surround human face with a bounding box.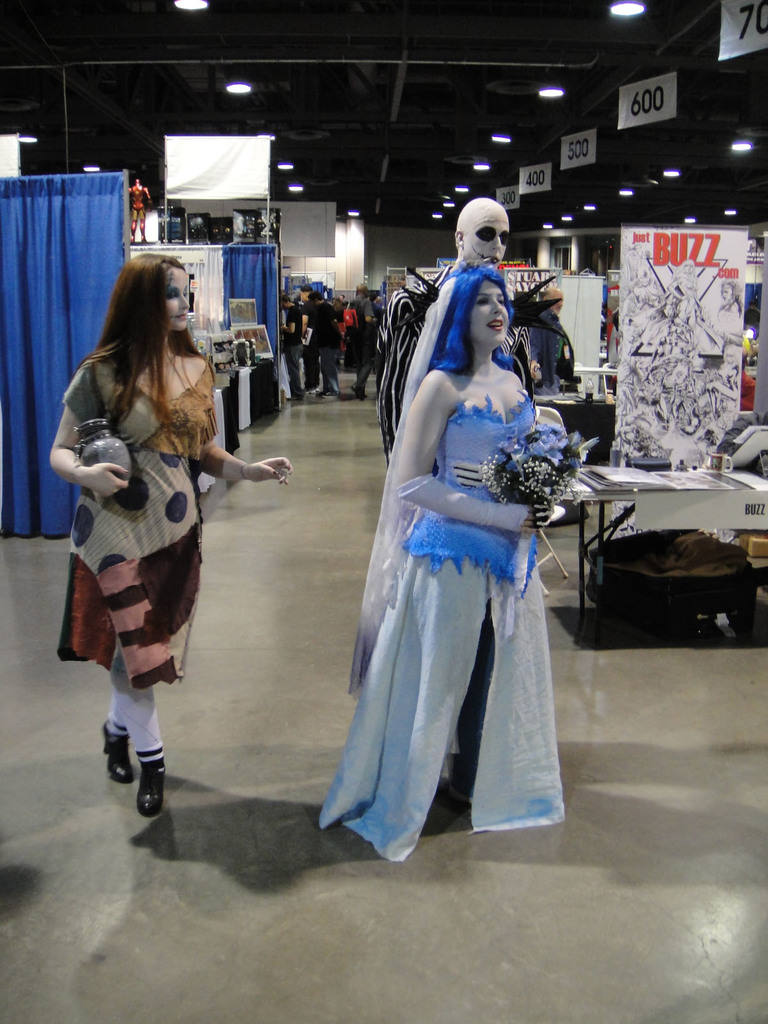
164,264,188,331.
